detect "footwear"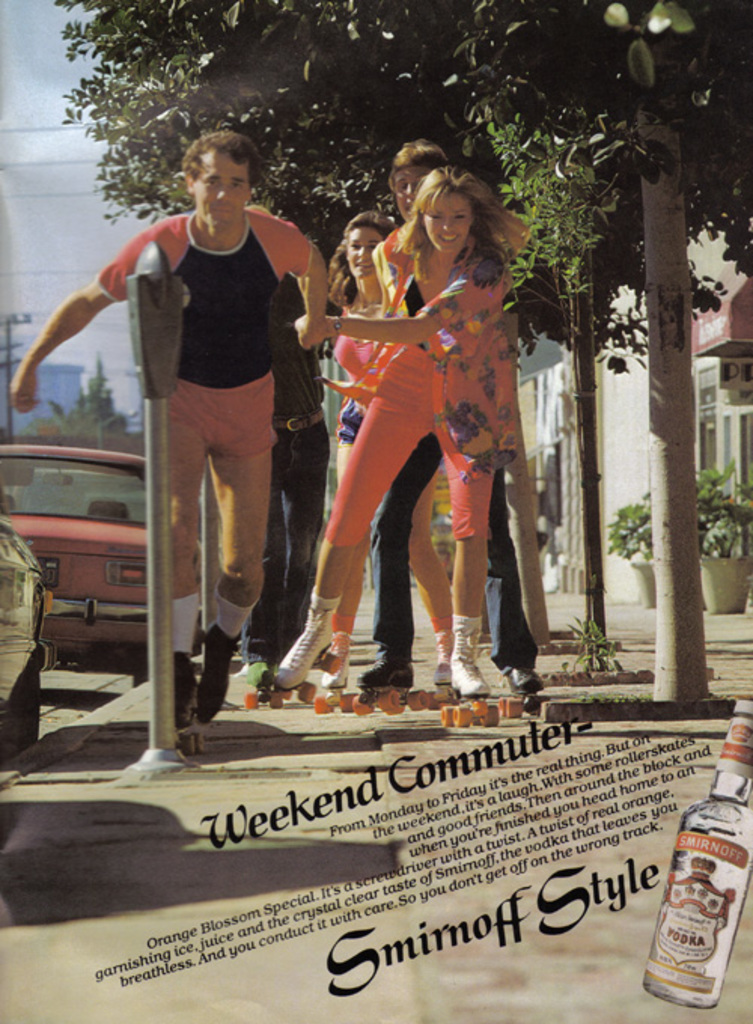
449:629:494:696
